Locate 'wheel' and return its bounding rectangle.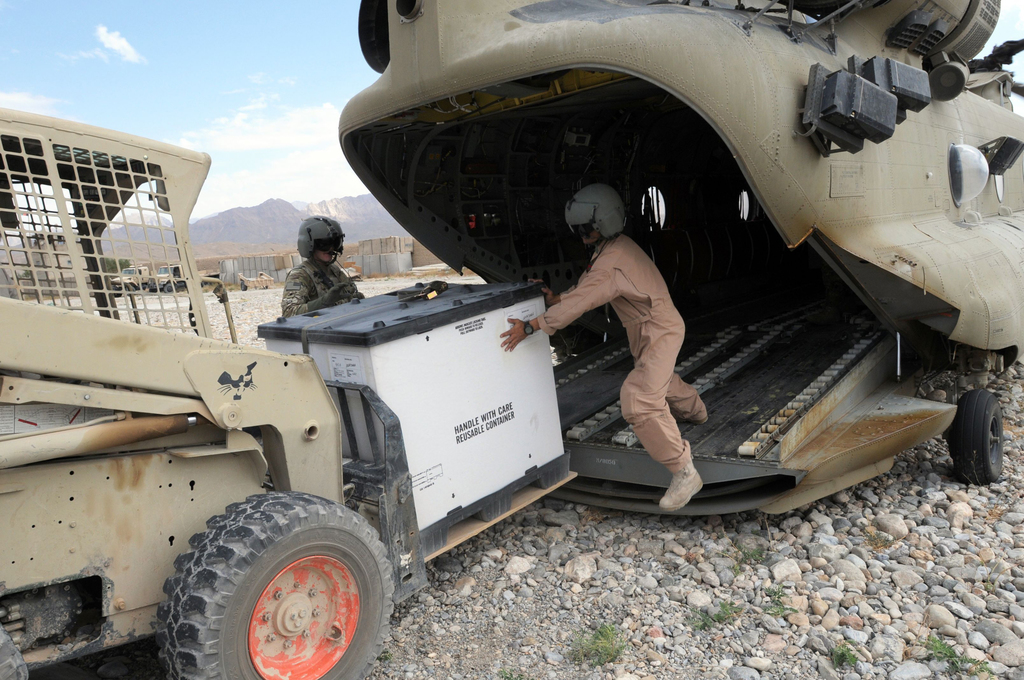
[left=127, top=283, right=134, bottom=291].
